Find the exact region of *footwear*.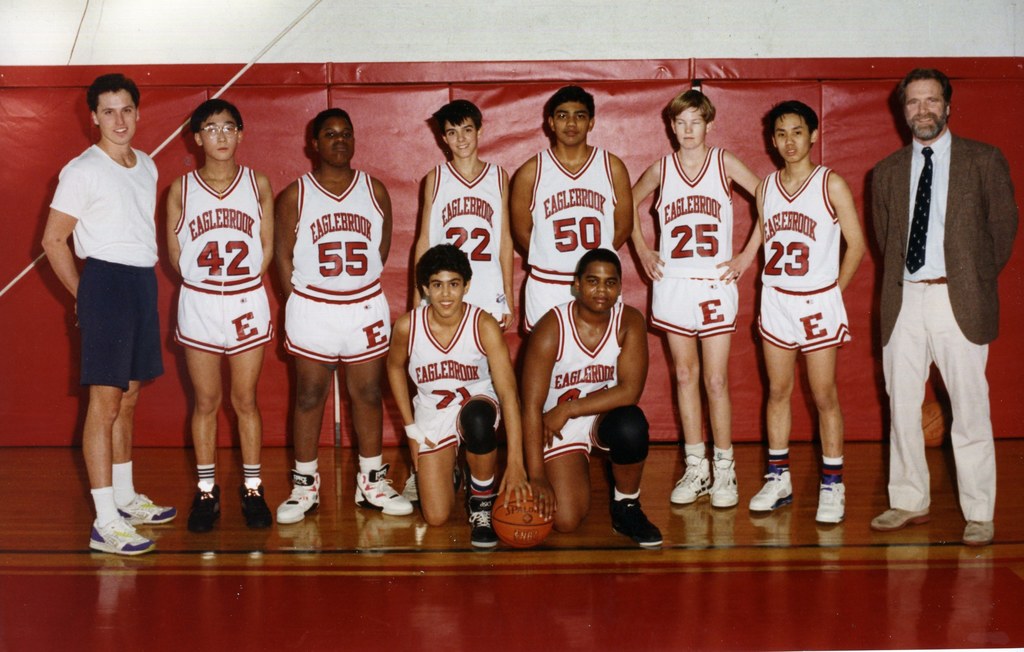
Exact region: (115, 490, 176, 526).
